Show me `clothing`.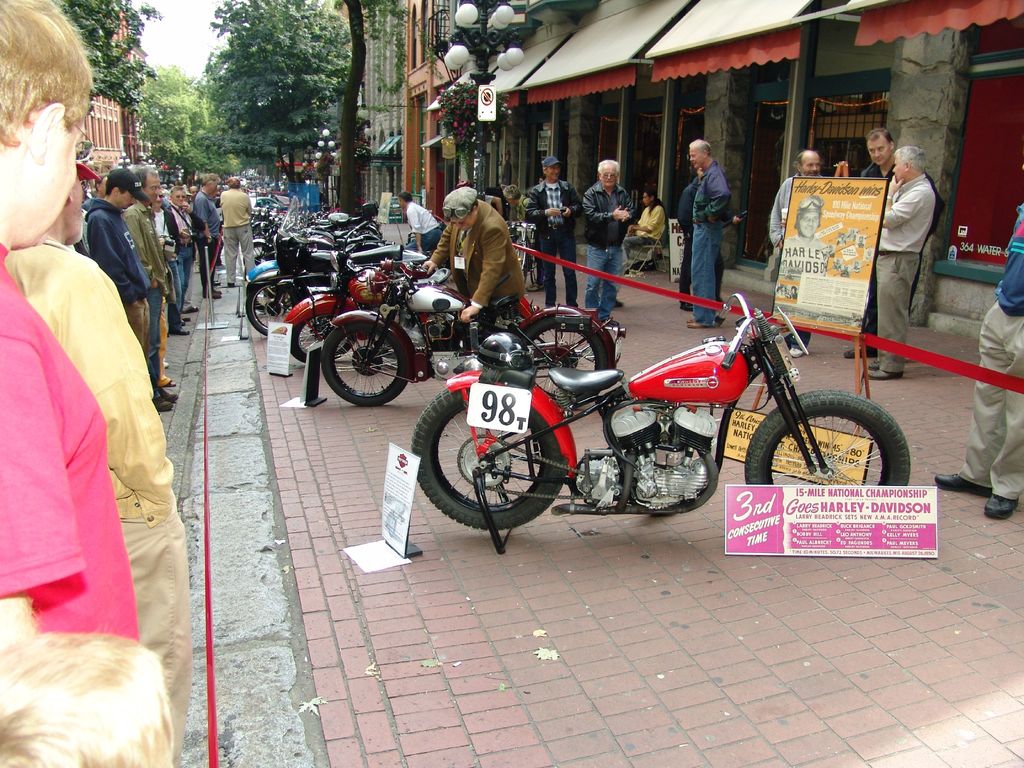
`clothing` is here: region(580, 177, 636, 325).
